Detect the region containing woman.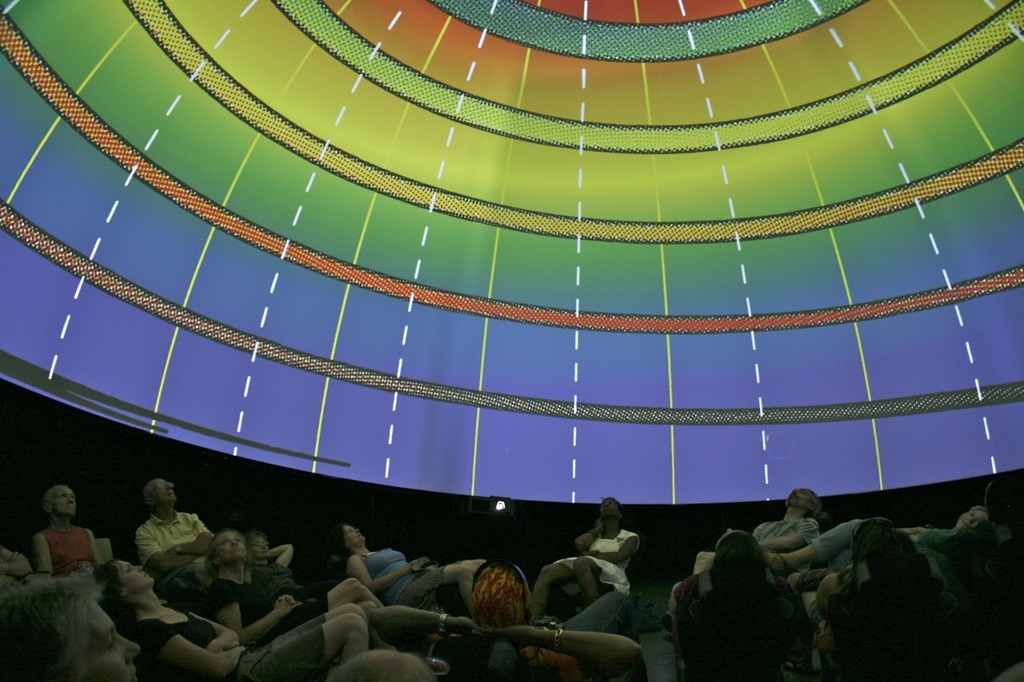
206 528 367 639.
